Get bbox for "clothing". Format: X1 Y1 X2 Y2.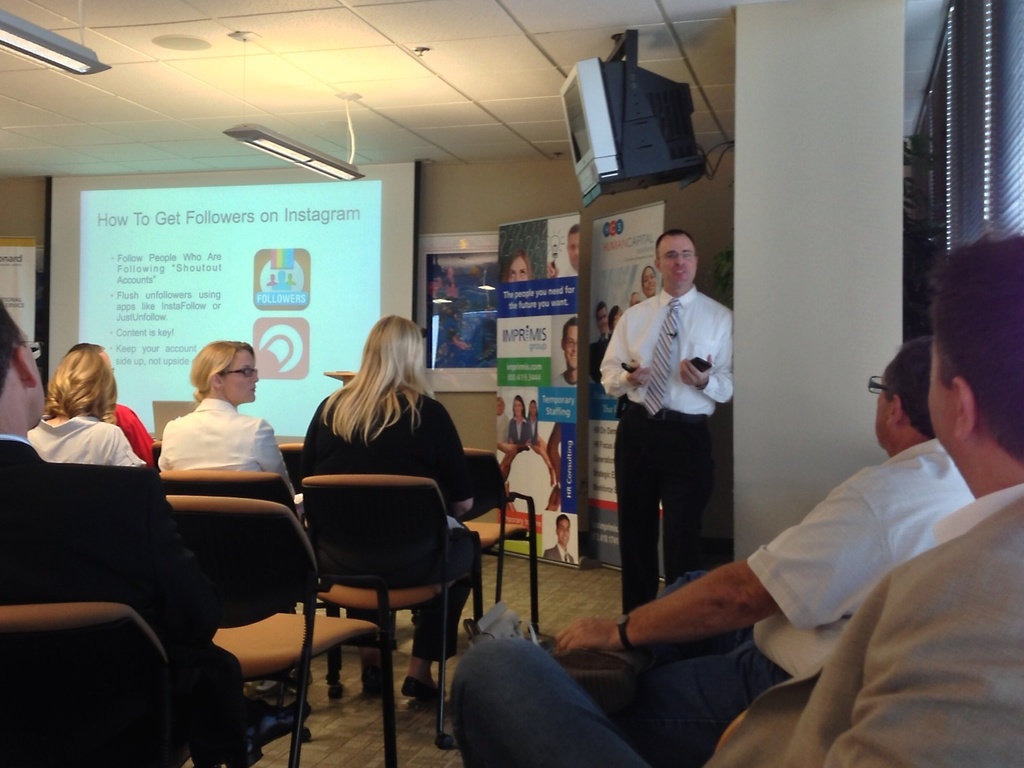
0 442 250 765.
